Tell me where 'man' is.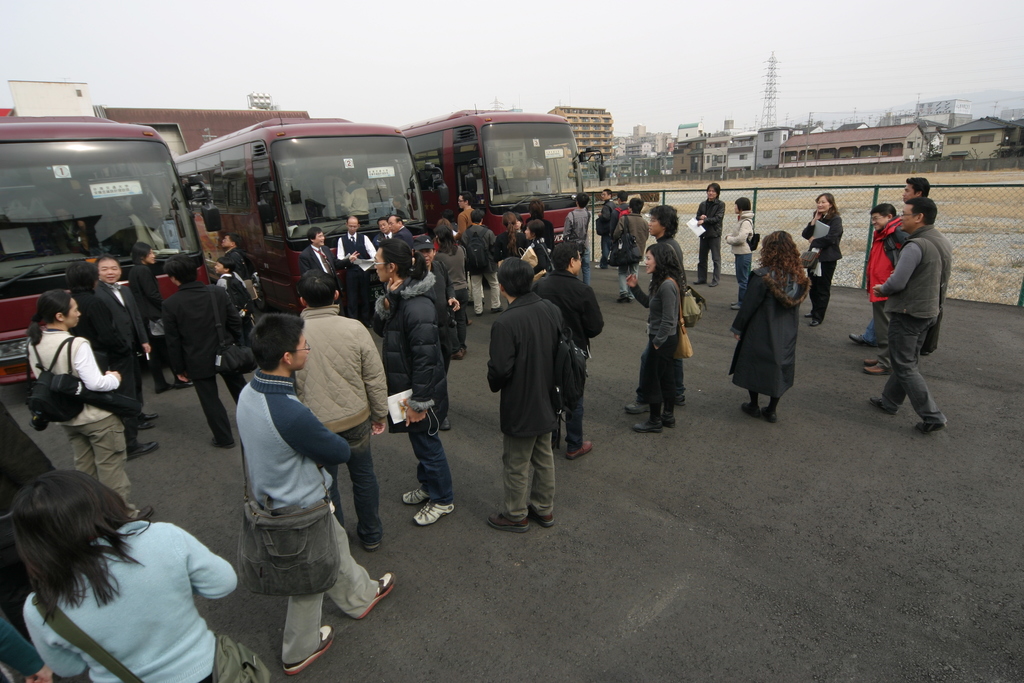
'man' is at (left=694, top=185, right=726, bottom=286).
